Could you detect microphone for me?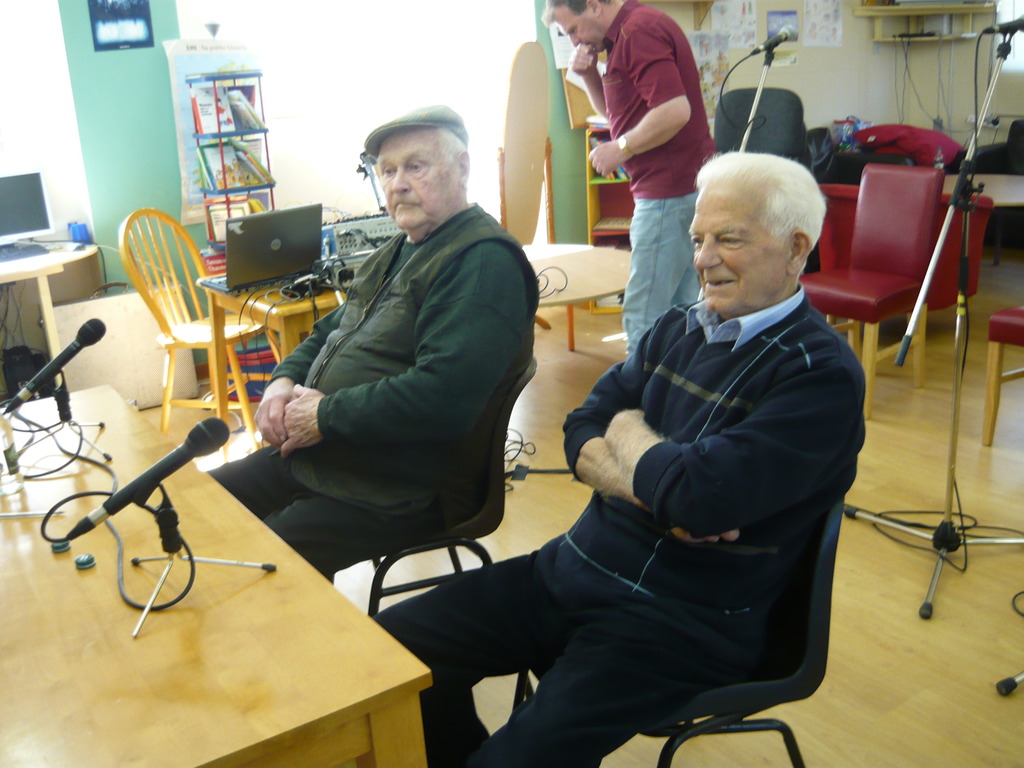
Detection result: bbox=(981, 13, 1023, 33).
